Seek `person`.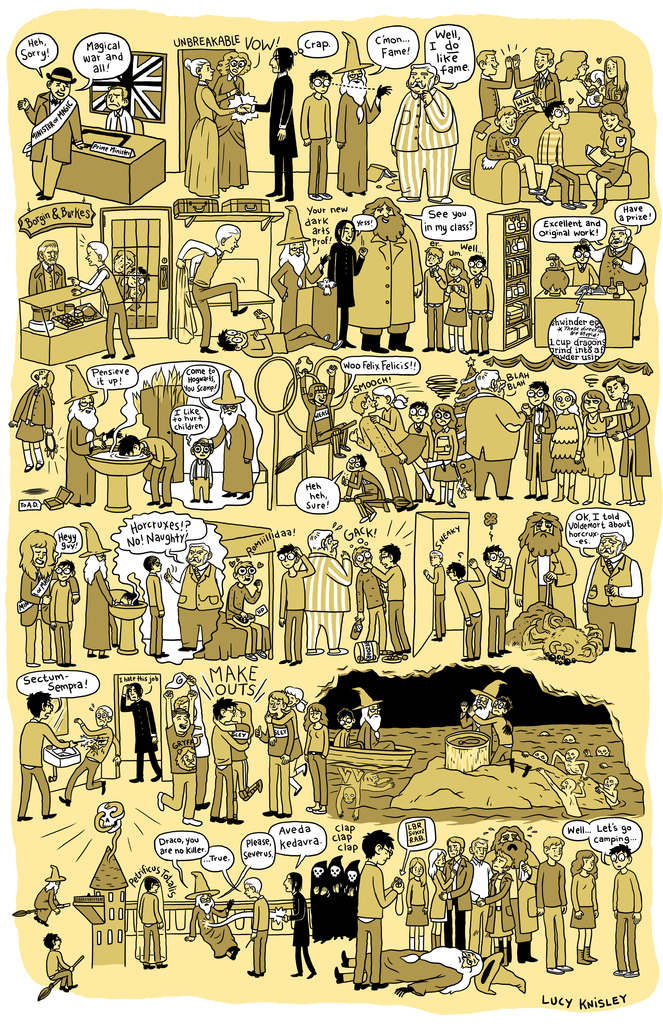
bbox(521, 381, 559, 496).
